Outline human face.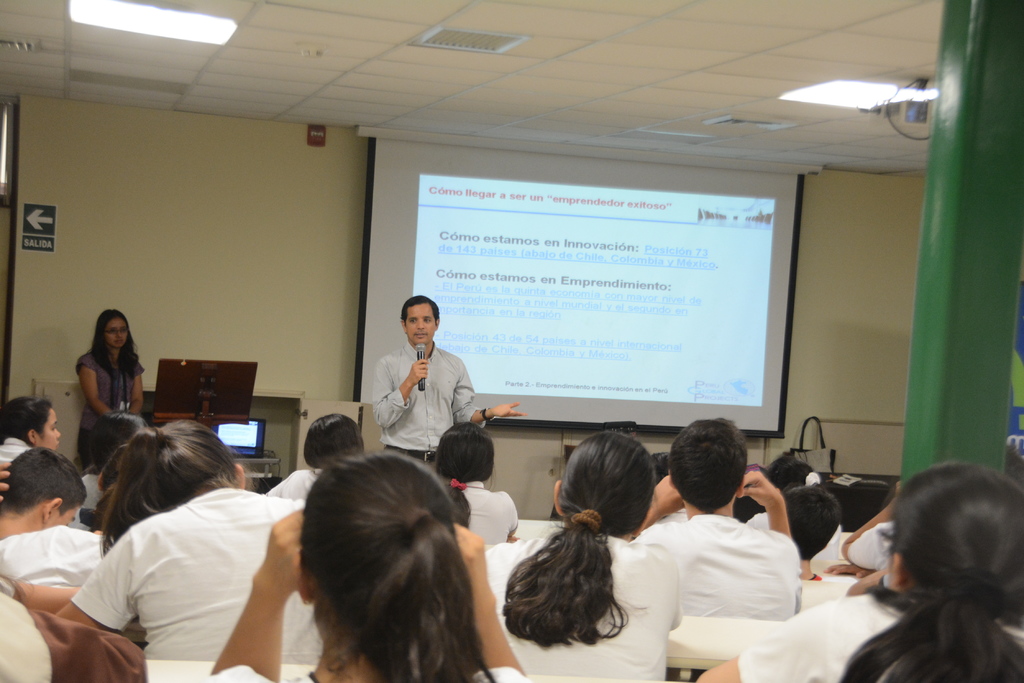
Outline: box(107, 317, 129, 352).
